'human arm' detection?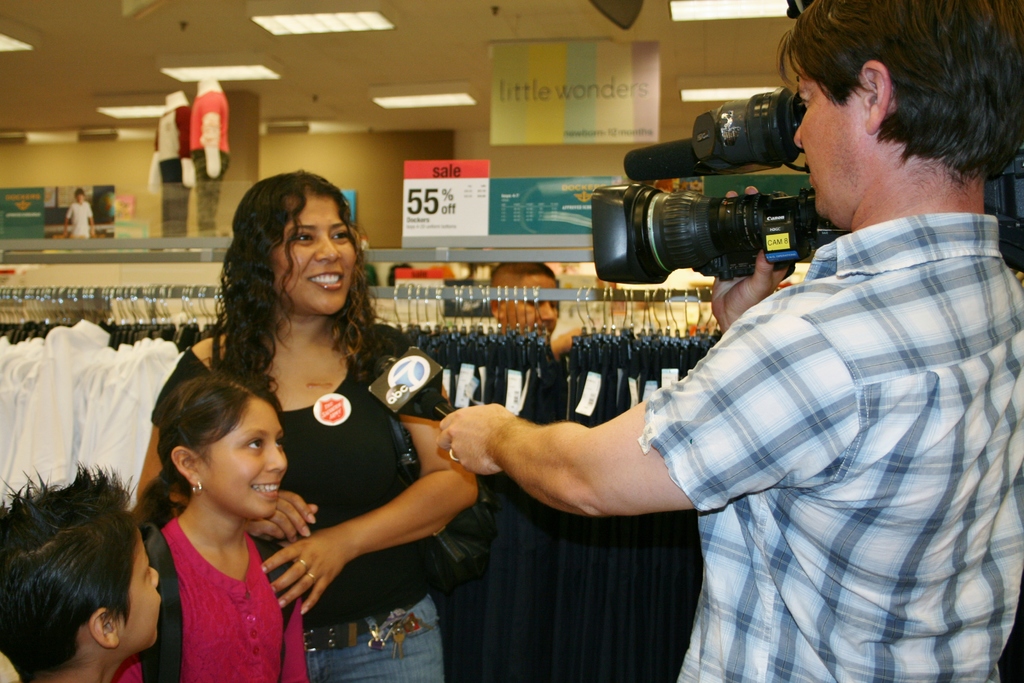
x1=437, y1=304, x2=855, y2=516
